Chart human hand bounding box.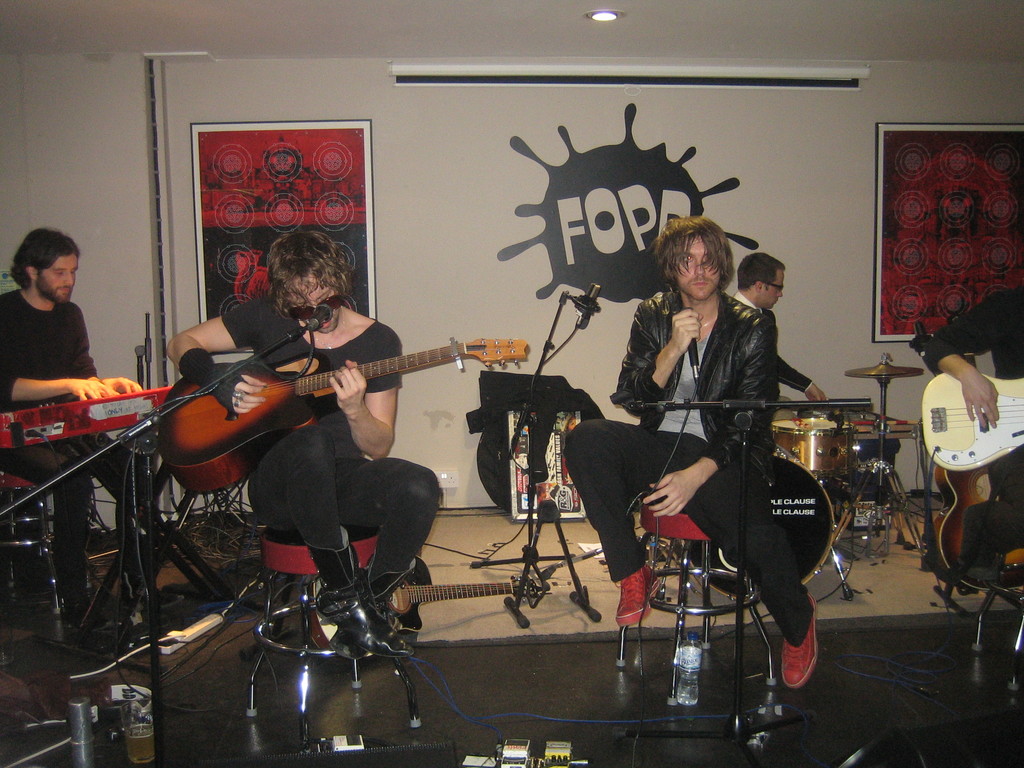
Charted: crop(806, 387, 828, 405).
